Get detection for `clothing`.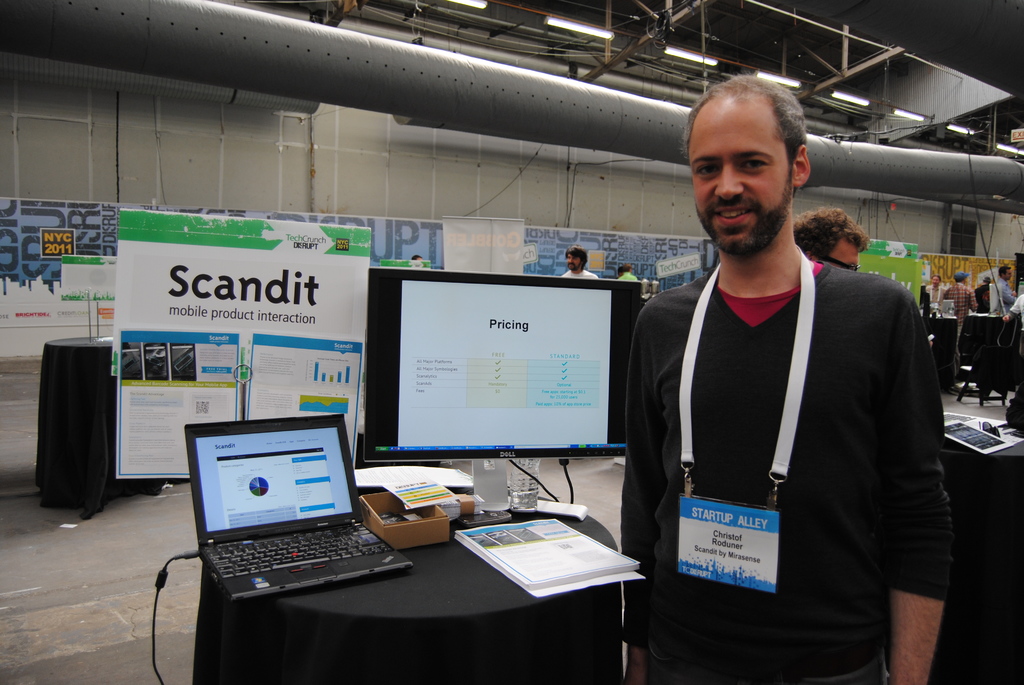
Detection: region(992, 279, 1014, 316).
